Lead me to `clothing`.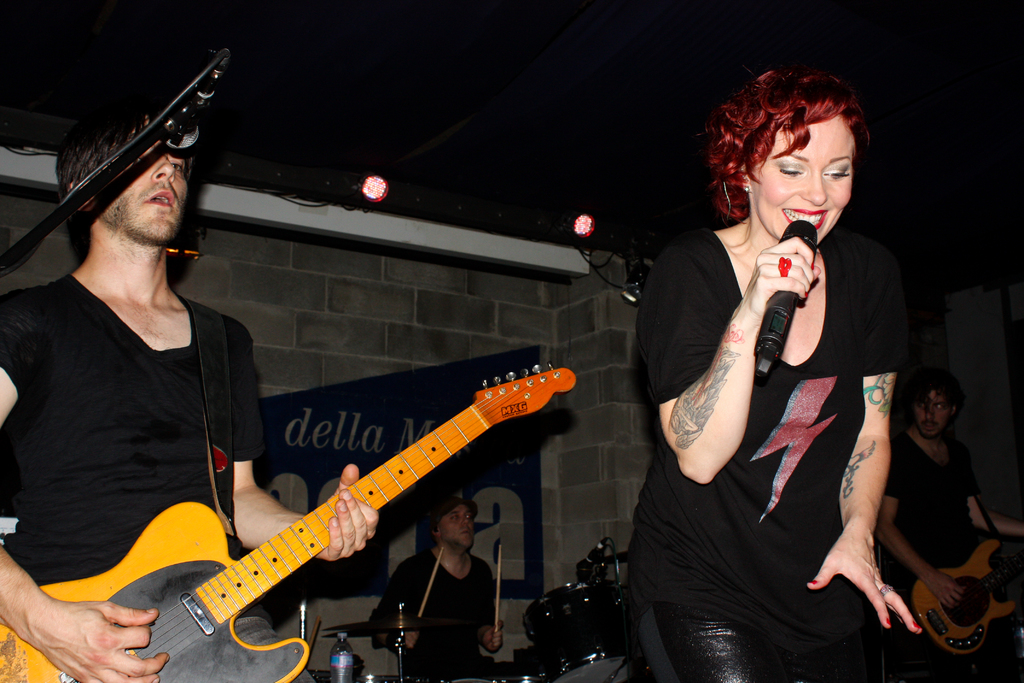
Lead to 0,256,259,599.
